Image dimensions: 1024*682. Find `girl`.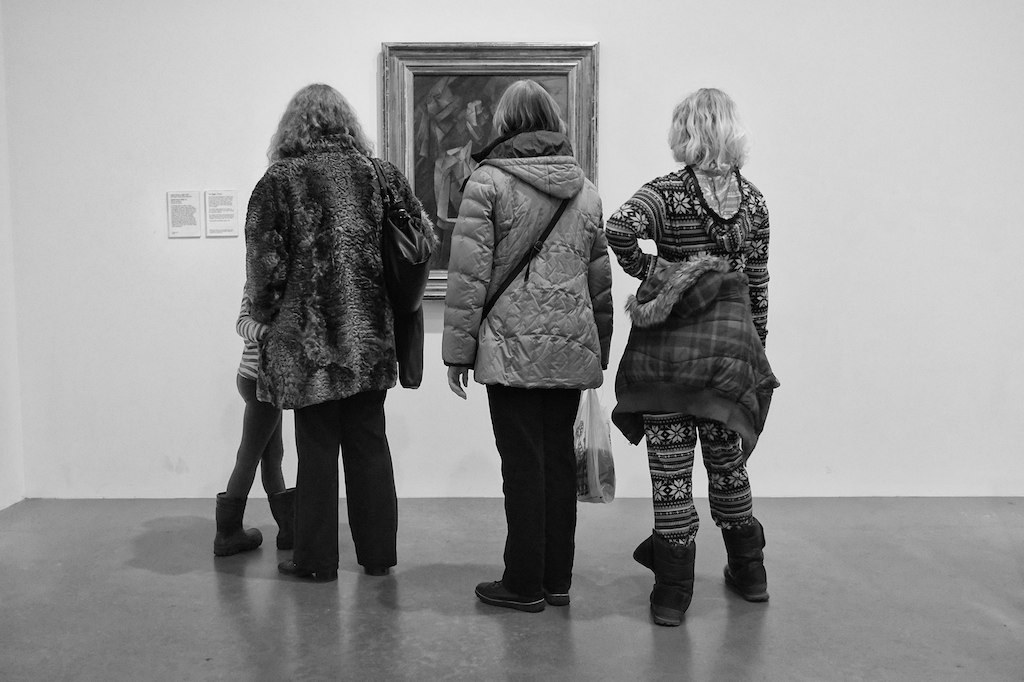
BBox(607, 84, 770, 628).
